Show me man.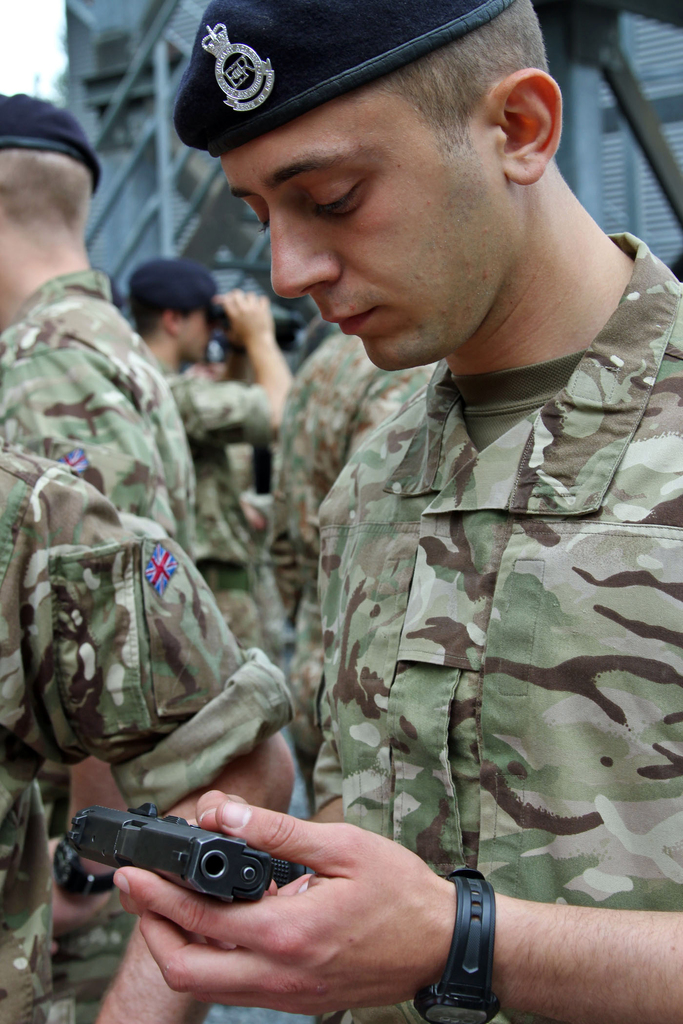
man is here: (x1=126, y1=254, x2=288, y2=748).
